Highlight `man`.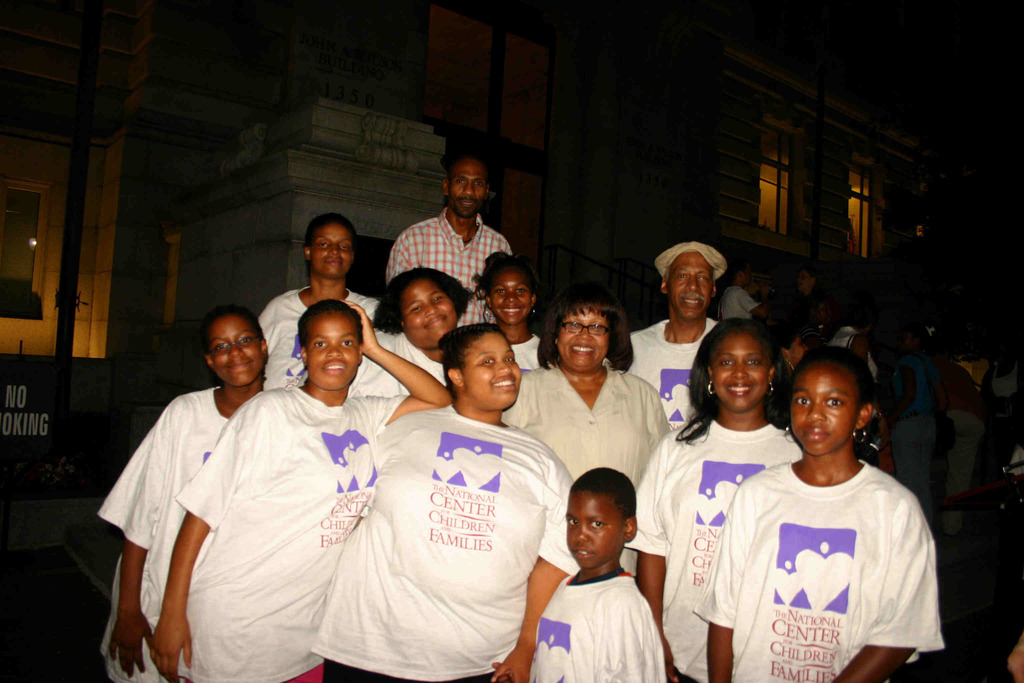
Highlighted region: <box>108,246,307,682</box>.
